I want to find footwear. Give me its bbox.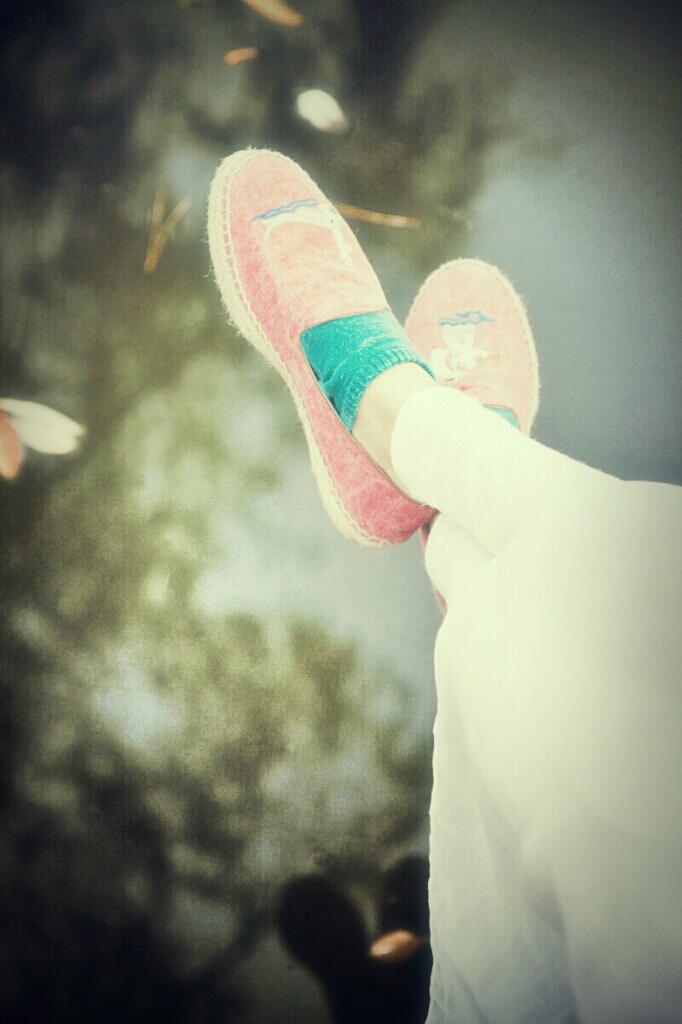
404,260,549,443.
